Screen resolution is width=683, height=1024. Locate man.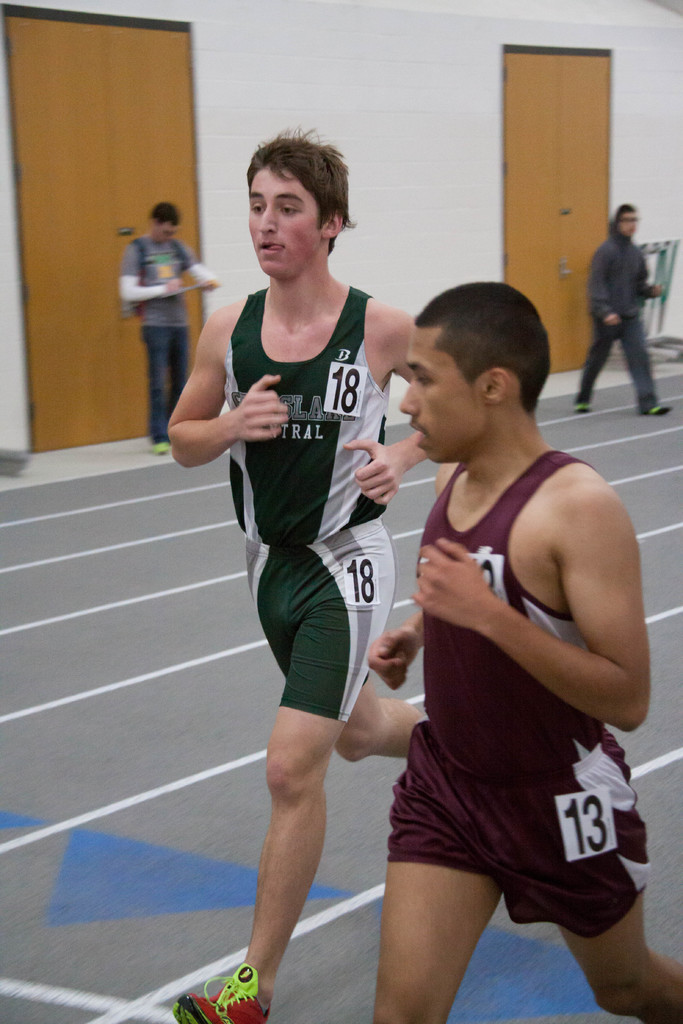
<box>174,131,432,1023</box>.
